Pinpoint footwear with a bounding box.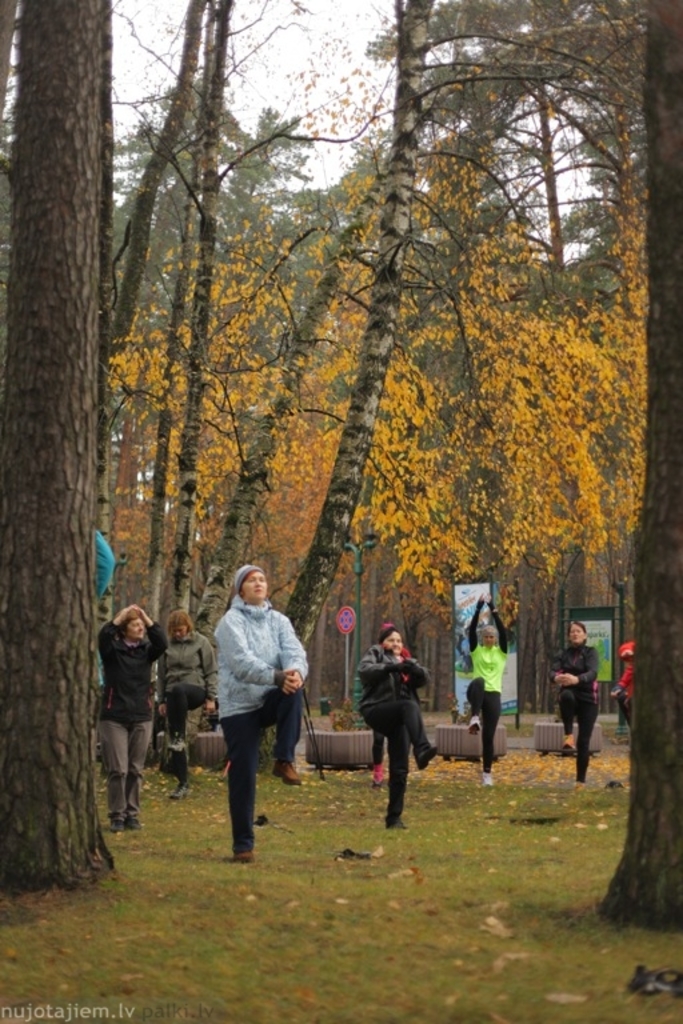
{"left": 374, "top": 764, "right": 392, "bottom": 780}.
